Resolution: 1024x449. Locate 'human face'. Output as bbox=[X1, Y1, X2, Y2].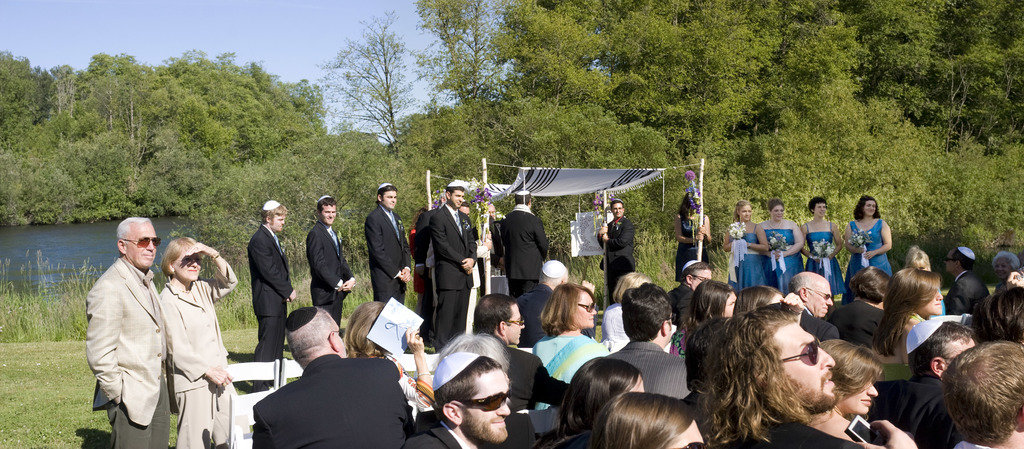
bbox=[917, 288, 943, 314].
